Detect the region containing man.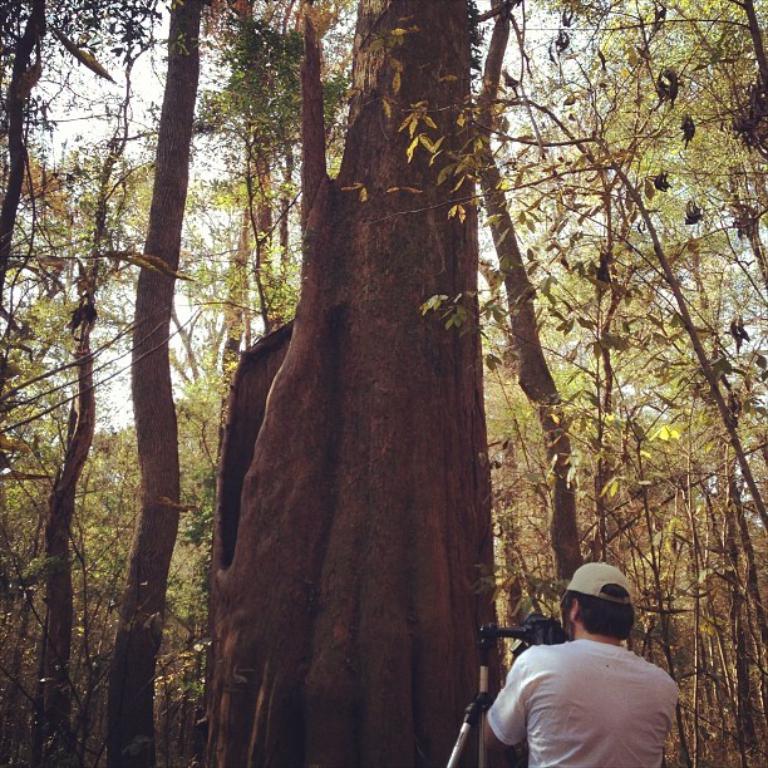
<region>471, 561, 688, 767</region>.
